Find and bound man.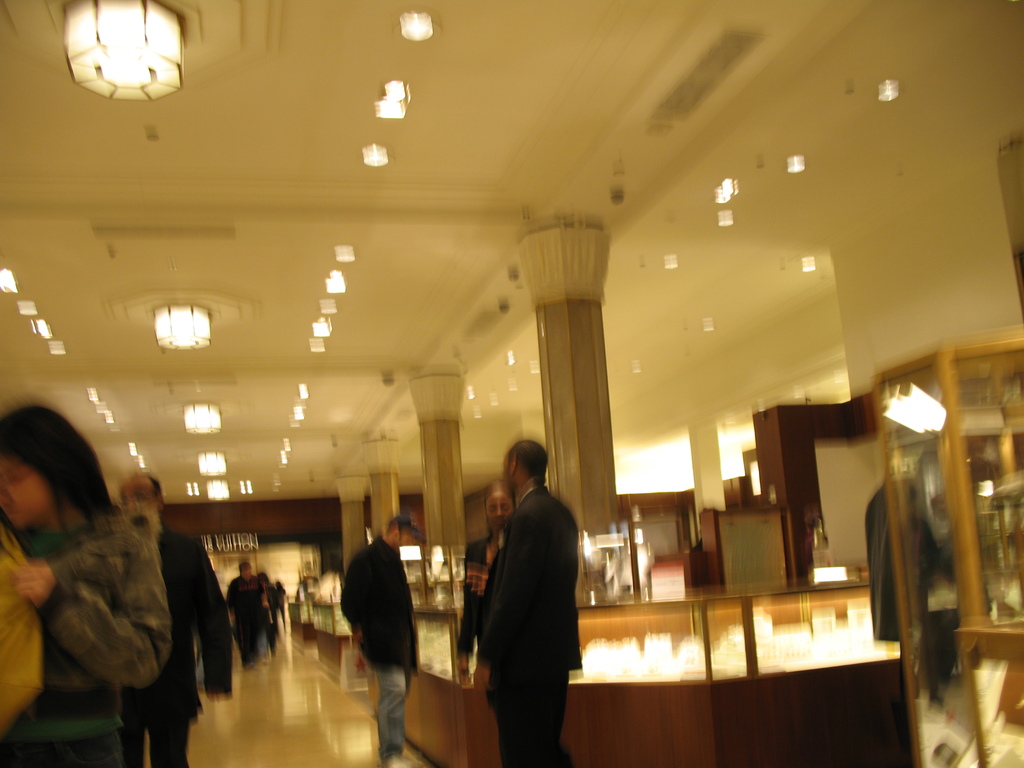
Bound: <box>449,481,540,756</box>.
